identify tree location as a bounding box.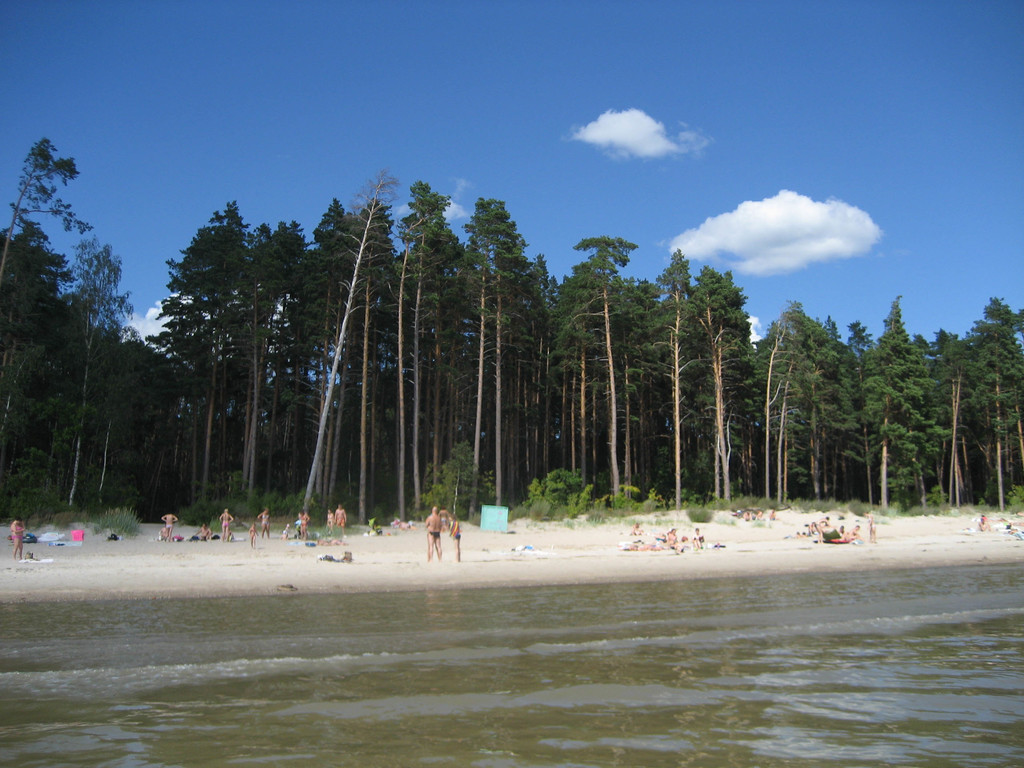
Rect(61, 234, 135, 500).
